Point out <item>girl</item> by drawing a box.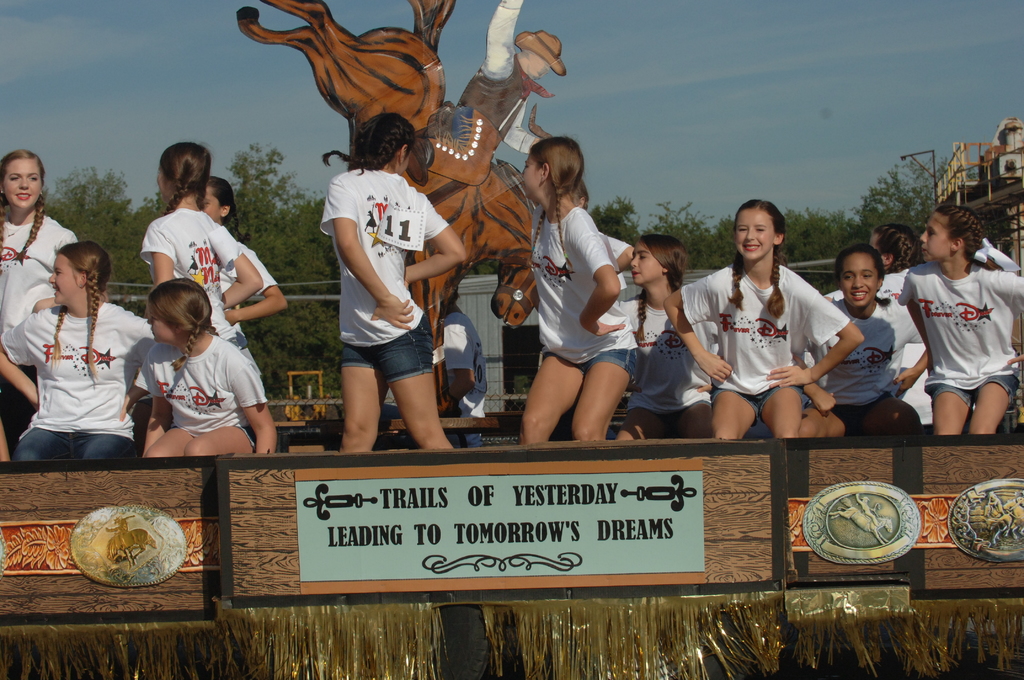
bbox=[0, 239, 163, 465].
